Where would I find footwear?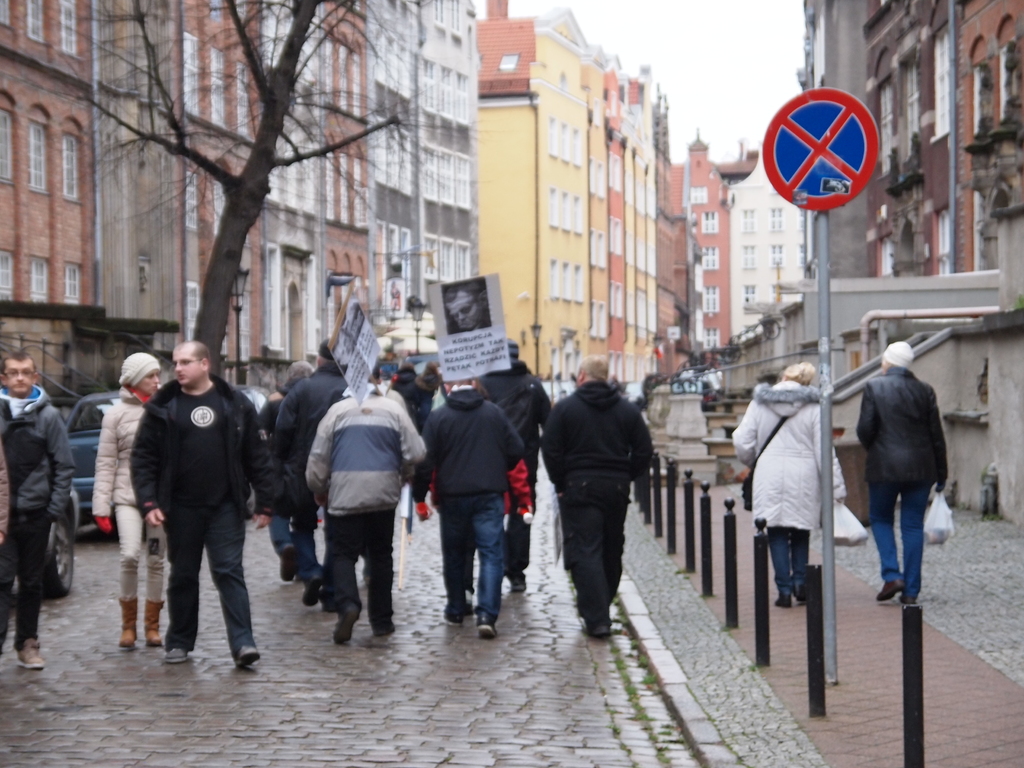
At rect(140, 597, 161, 639).
